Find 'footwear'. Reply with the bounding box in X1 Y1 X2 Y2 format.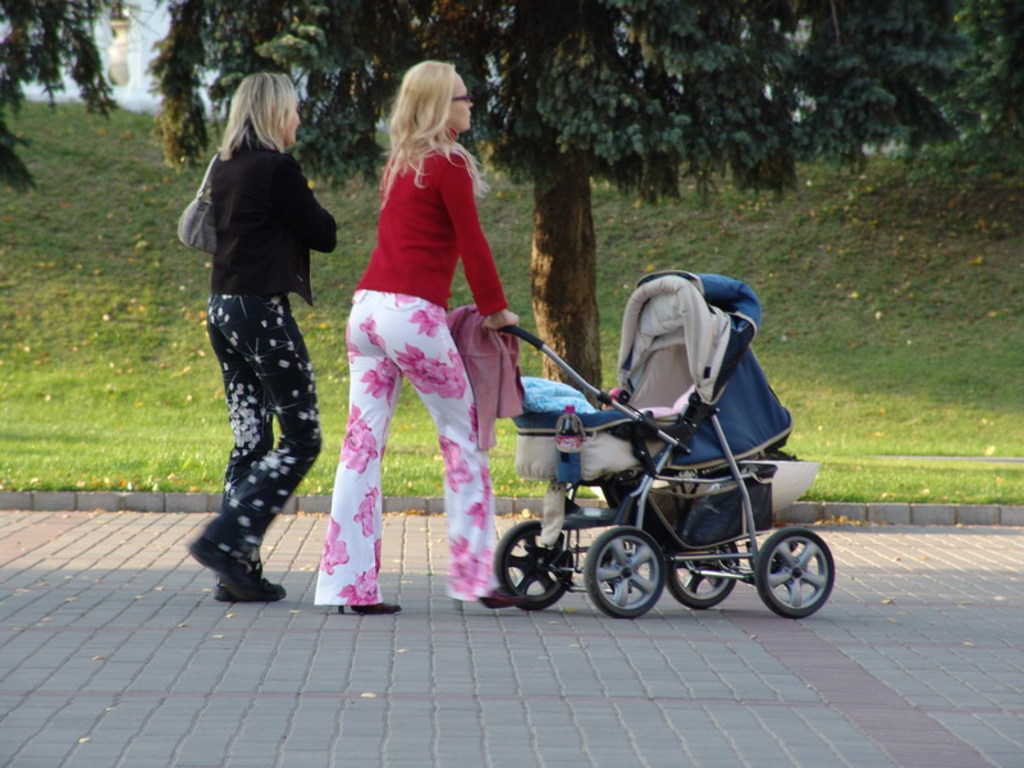
192 500 271 603.
